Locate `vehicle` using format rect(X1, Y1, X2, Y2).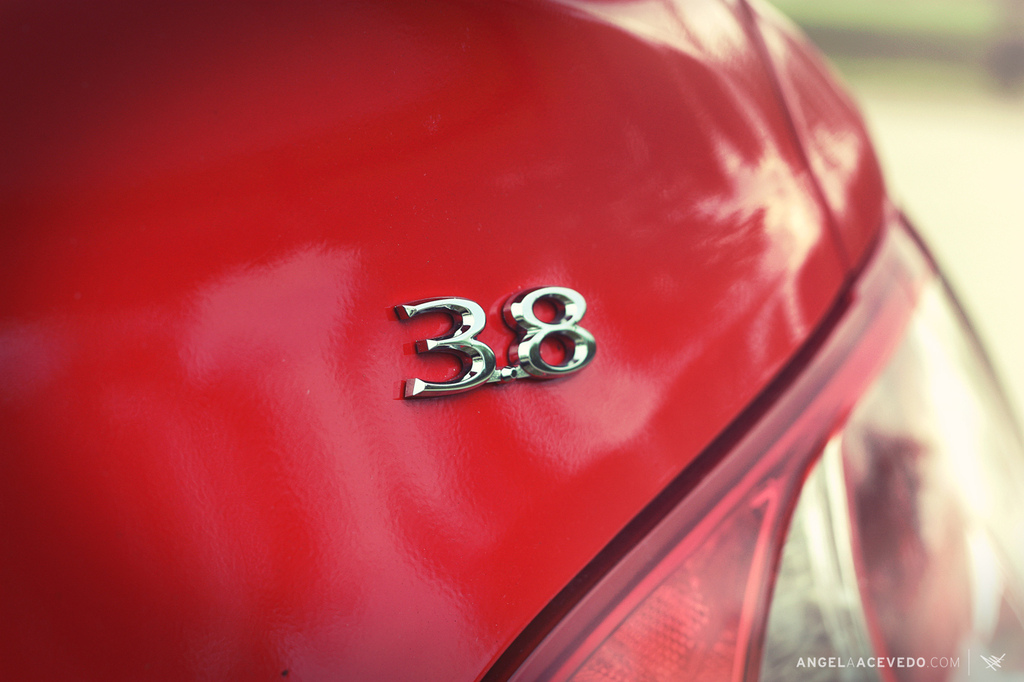
rect(0, 0, 1023, 681).
